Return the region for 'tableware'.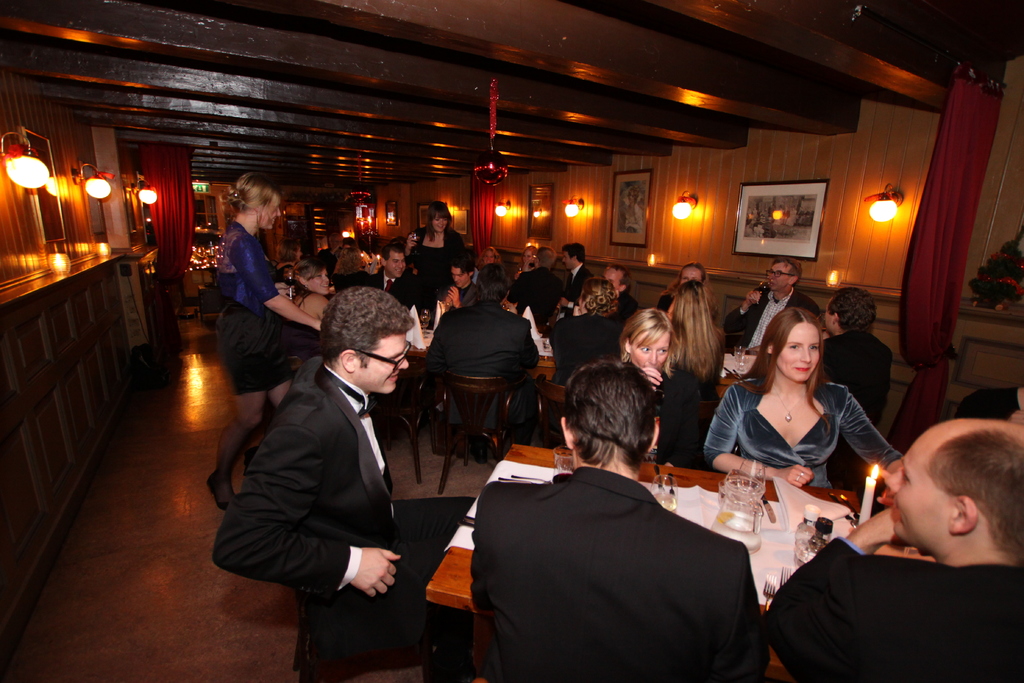
box=[657, 478, 679, 519].
